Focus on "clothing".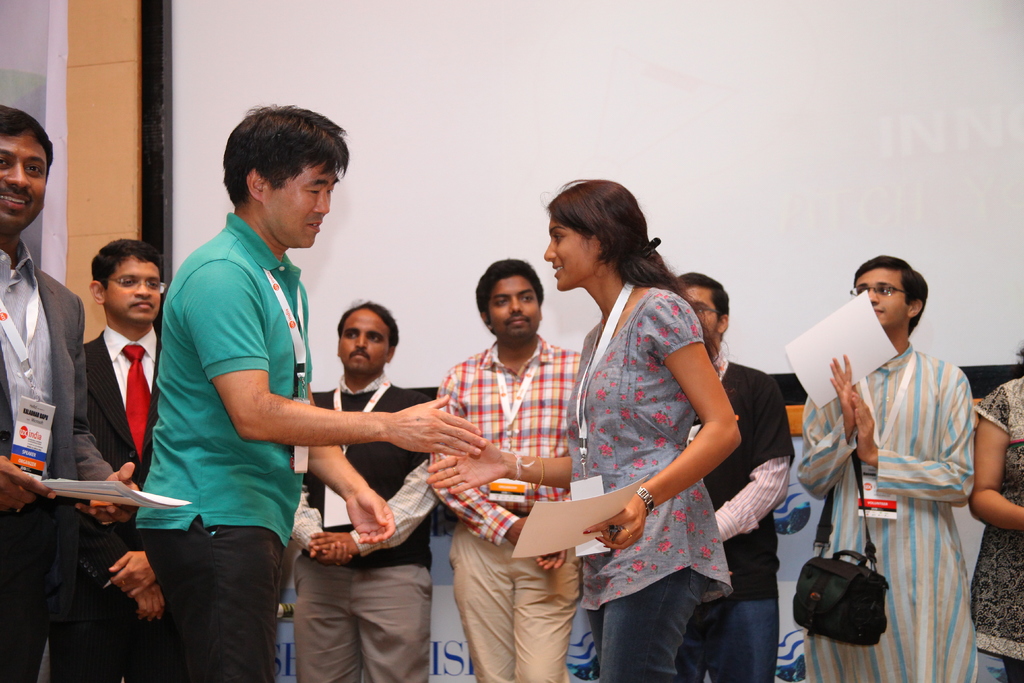
Focused at Rect(133, 216, 314, 682).
